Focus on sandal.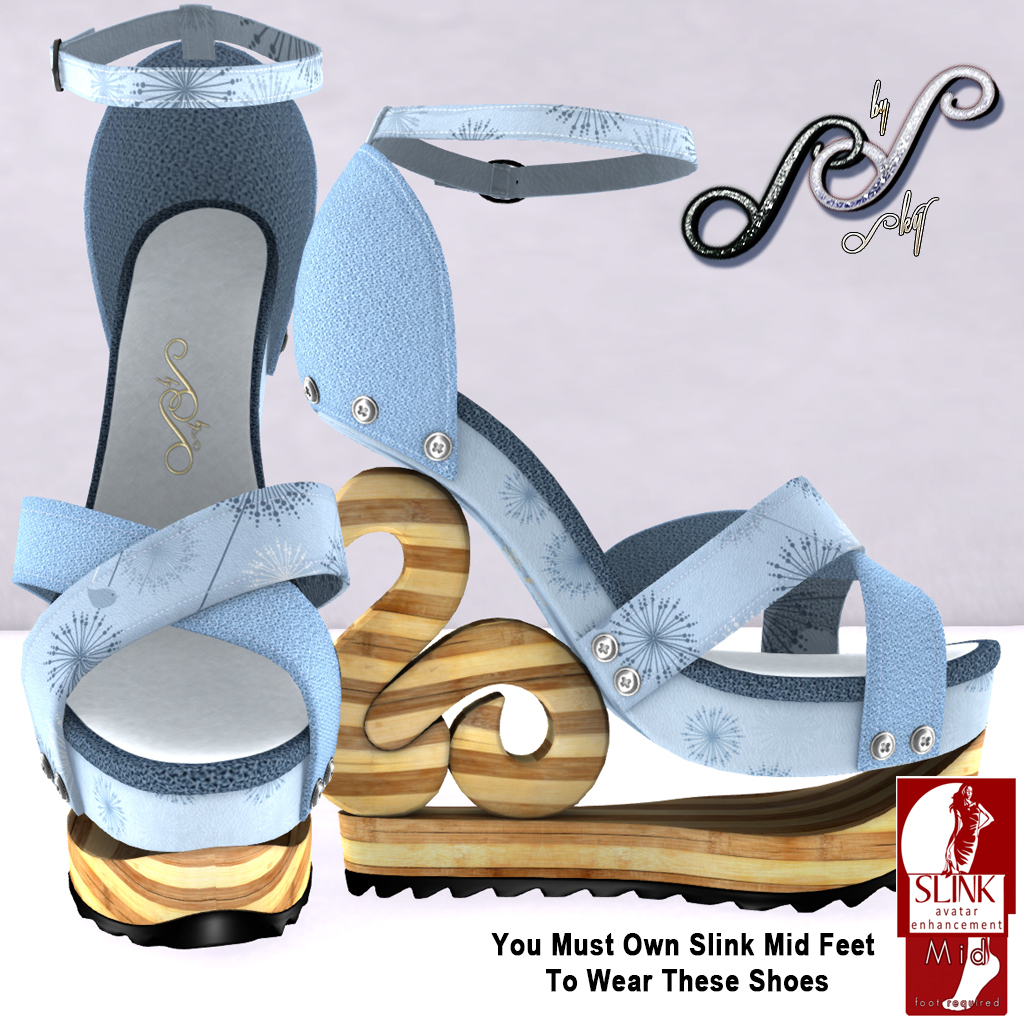
Focused at (101,56,957,913).
